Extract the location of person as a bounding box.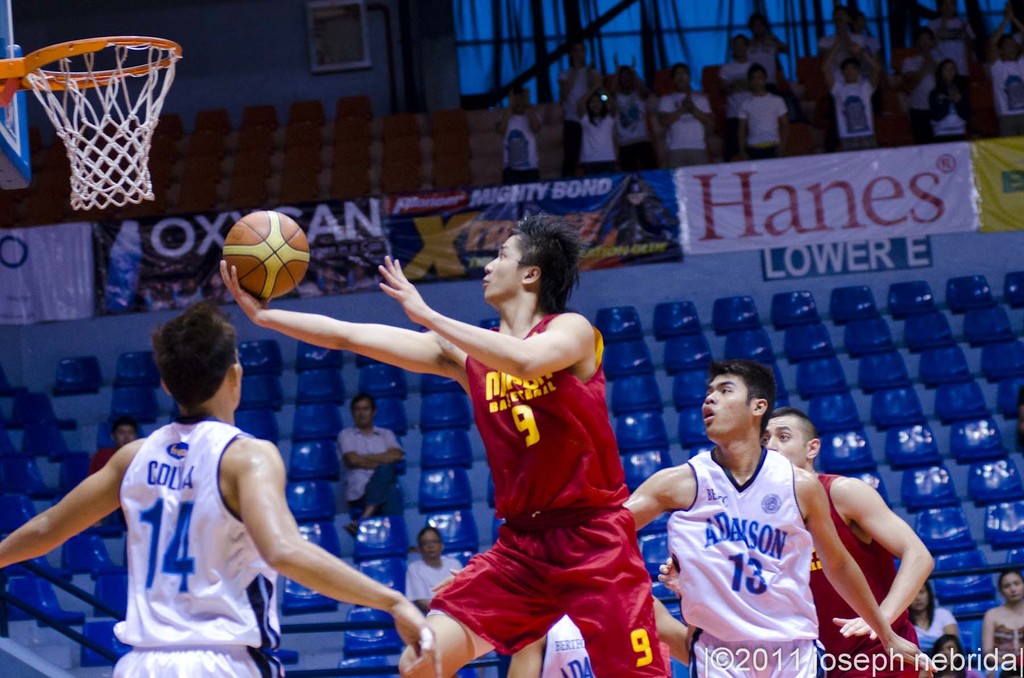
495, 82, 540, 186.
